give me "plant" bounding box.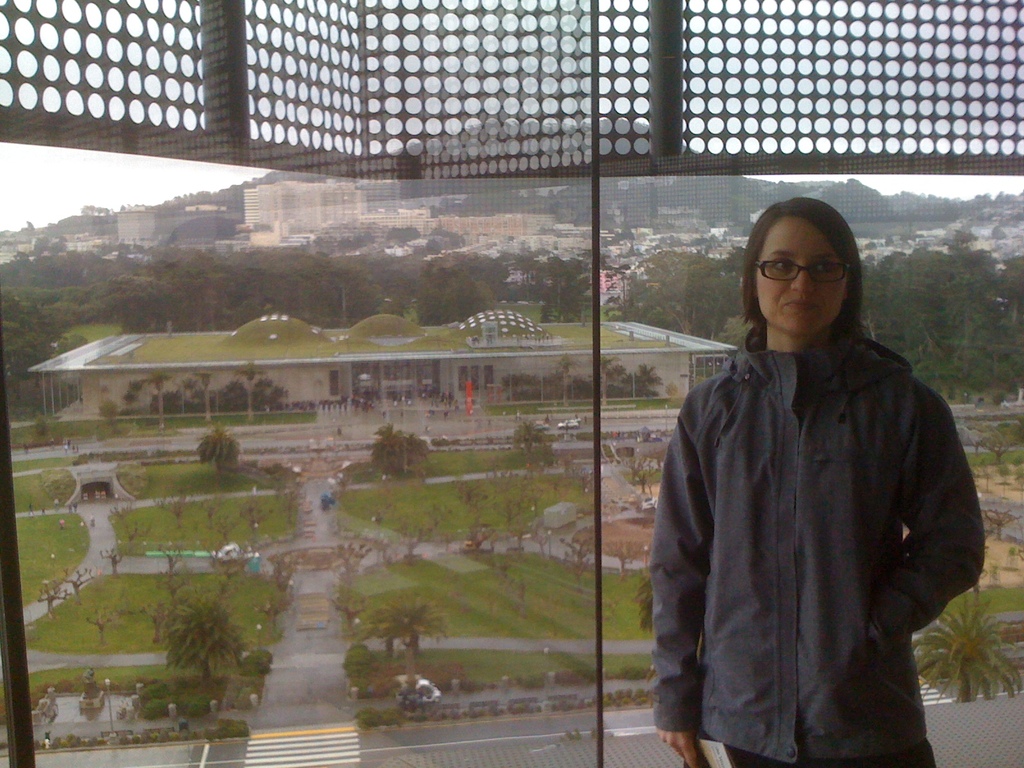
x1=933, y1=603, x2=1023, y2=703.
